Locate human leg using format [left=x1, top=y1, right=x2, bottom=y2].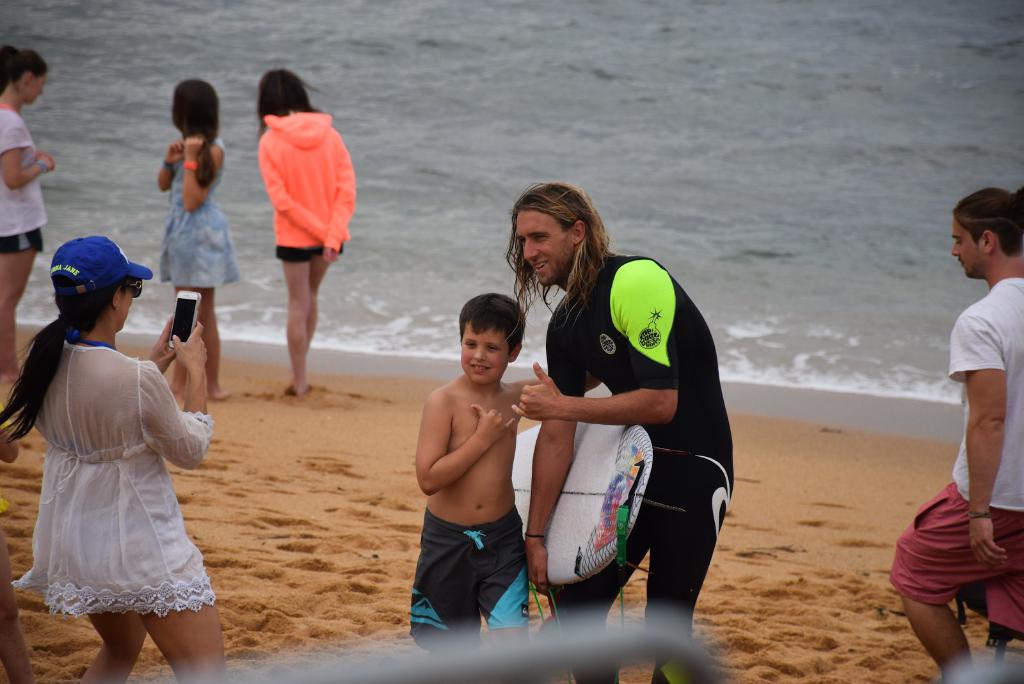
[left=891, top=491, right=1005, bottom=675].
